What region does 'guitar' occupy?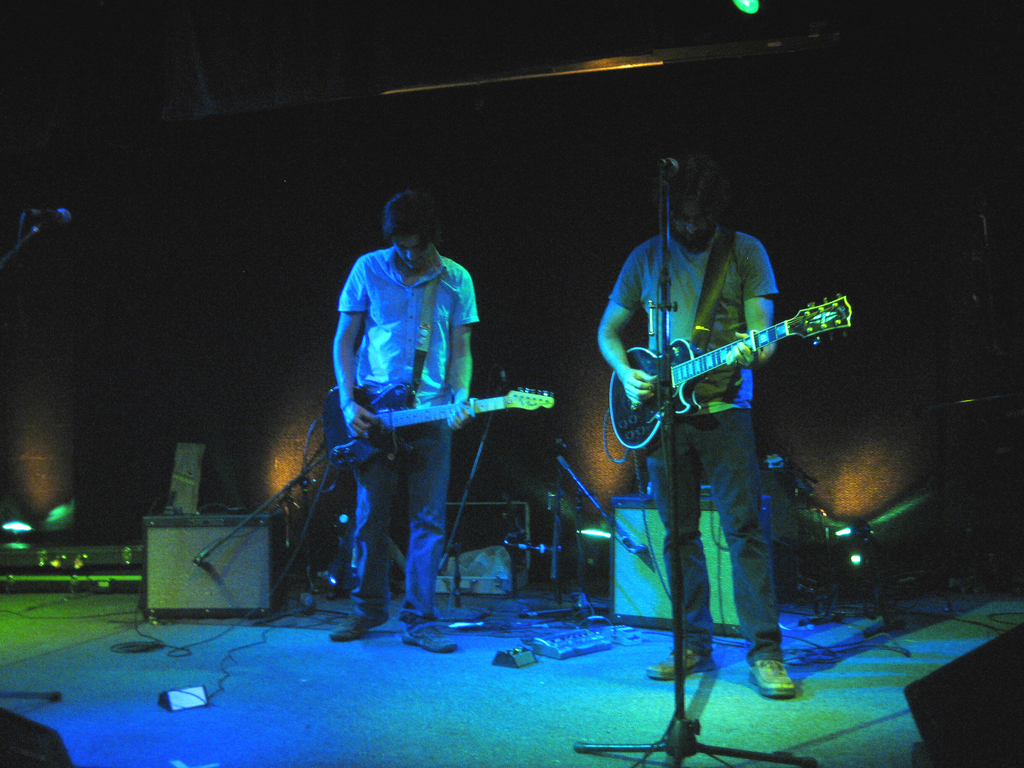
{"left": 588, "top": 276, "right": 864, "bottom": 451}.
